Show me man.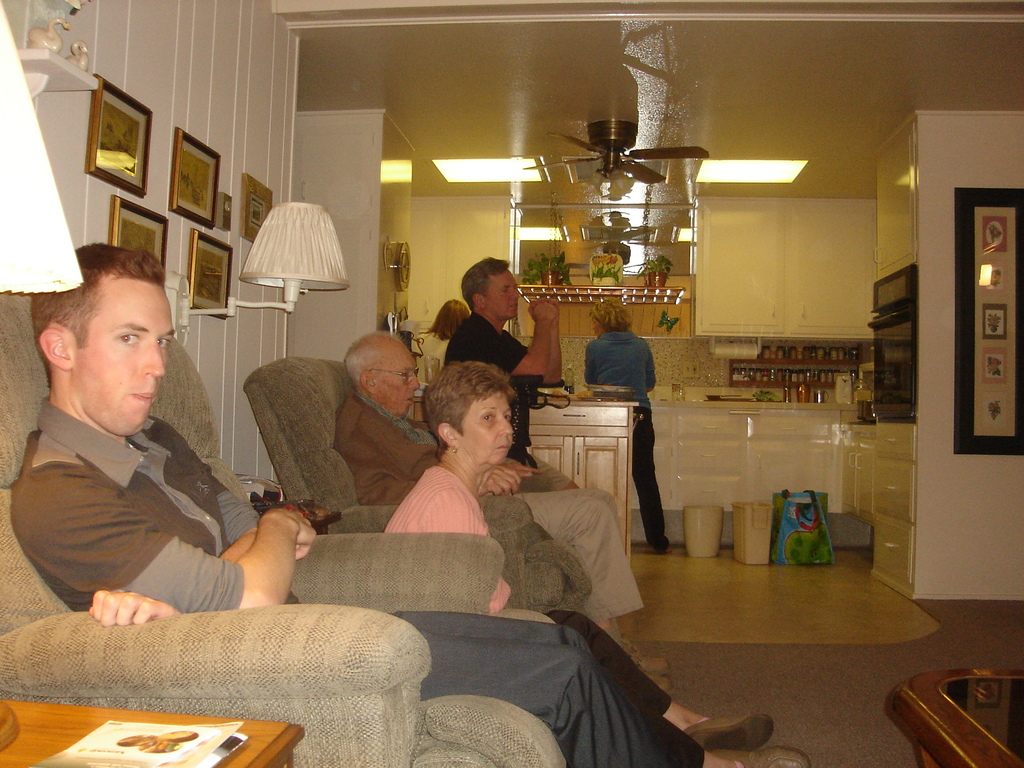
man is here: x1=10, y1=246, x2=809, y2=767.
